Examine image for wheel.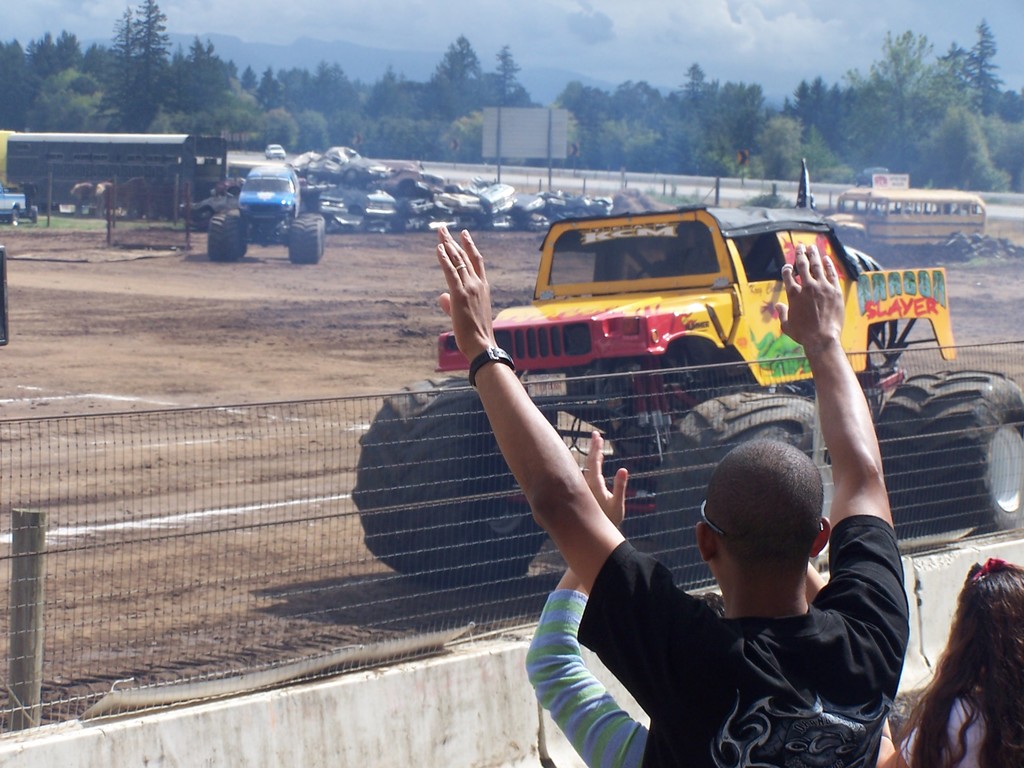
Examination result: [879, 359, 1023, 527].
